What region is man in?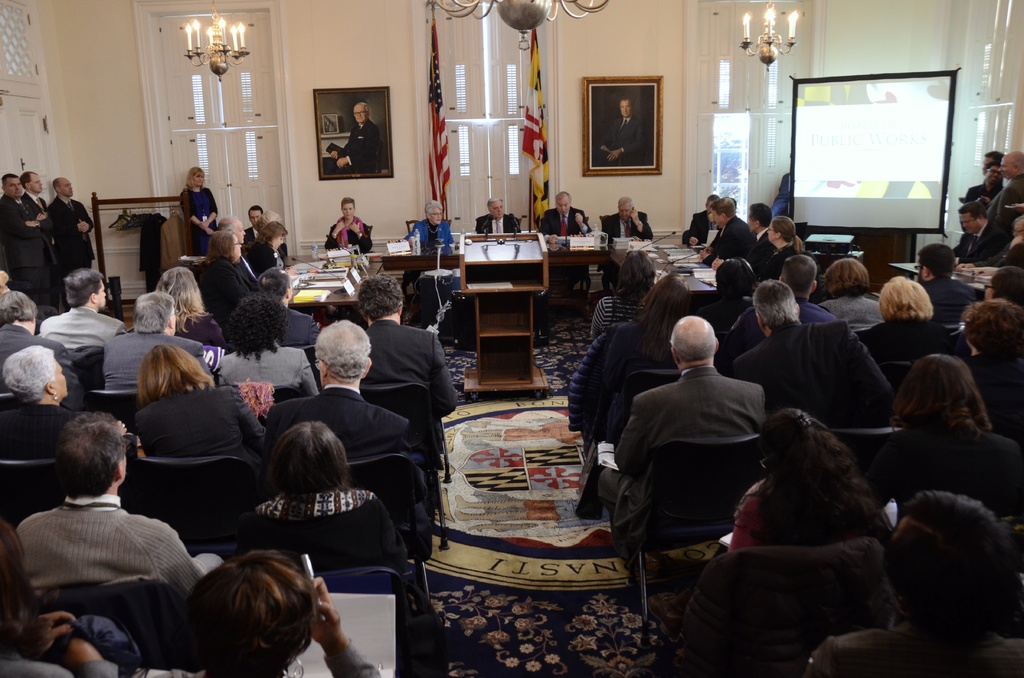
594:316:771:567.
